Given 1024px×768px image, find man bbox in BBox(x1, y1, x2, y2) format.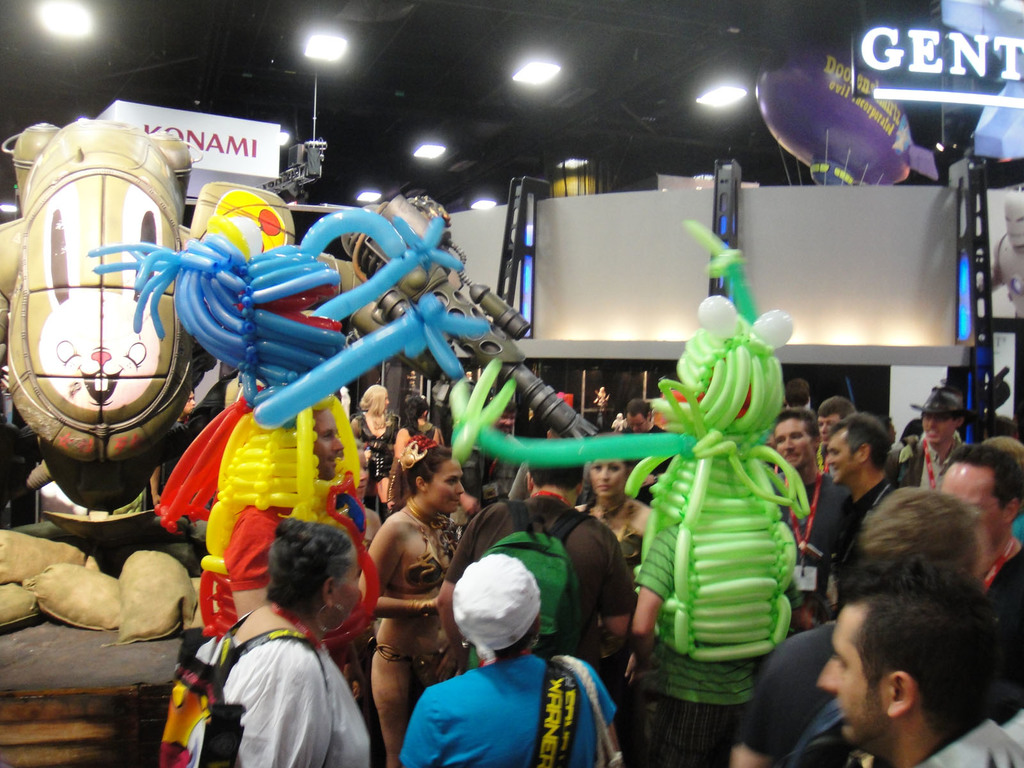
BBox(941, 445, 1023, 685).
